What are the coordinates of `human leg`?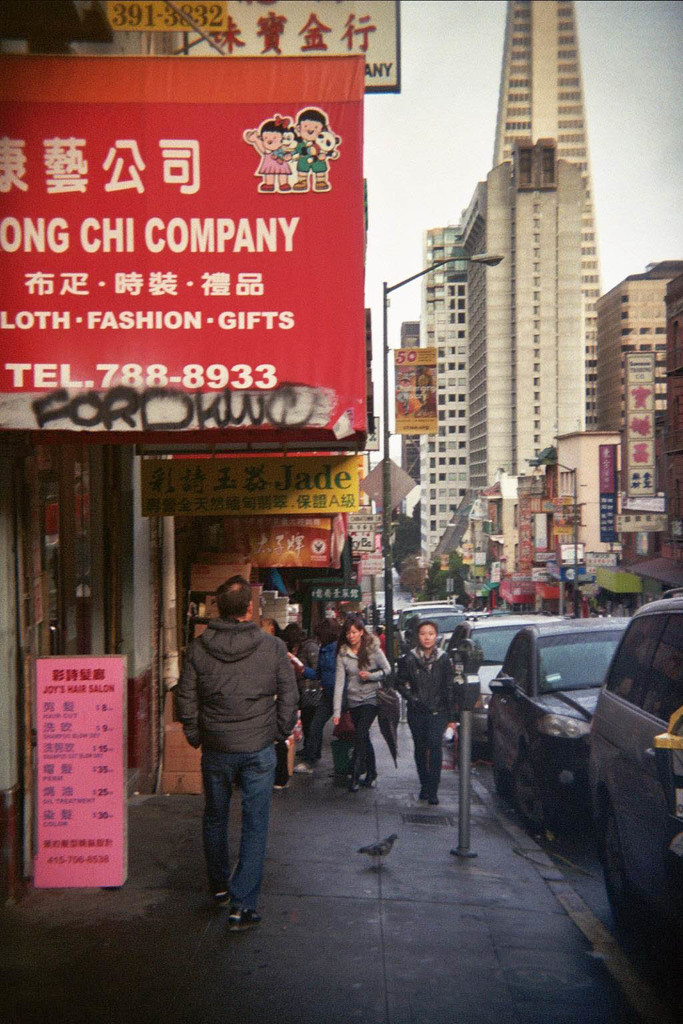
bbox=[223, 741, 263, 941].
